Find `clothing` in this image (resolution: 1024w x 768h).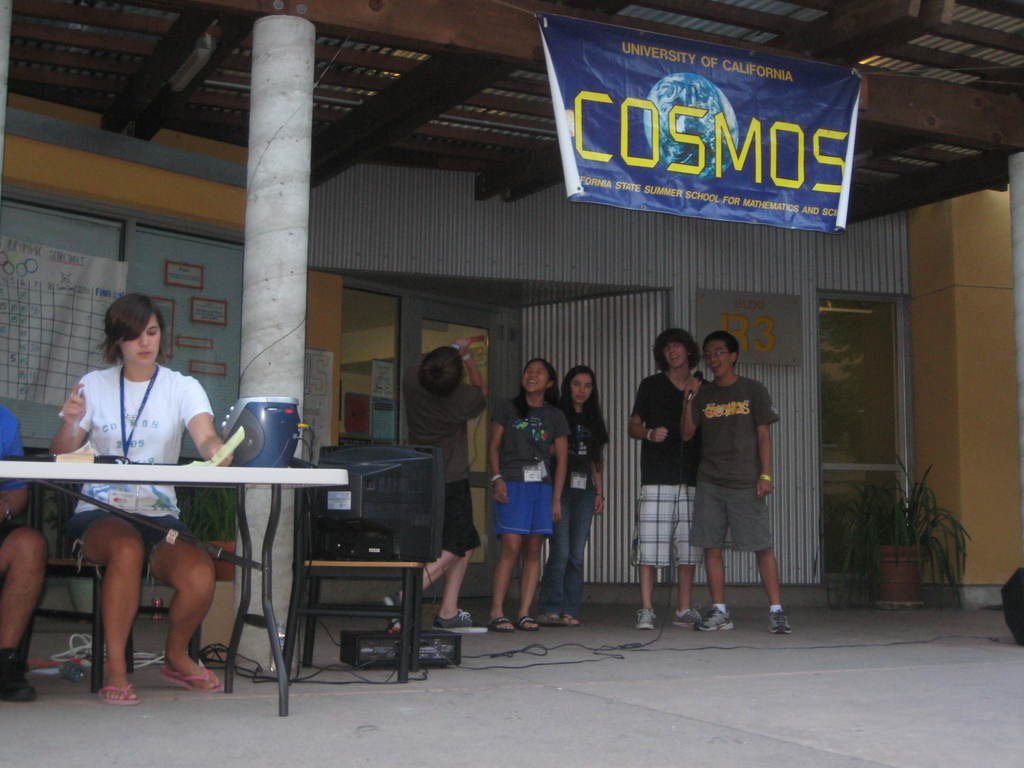
bbox=(692, 374, 789, 556).
